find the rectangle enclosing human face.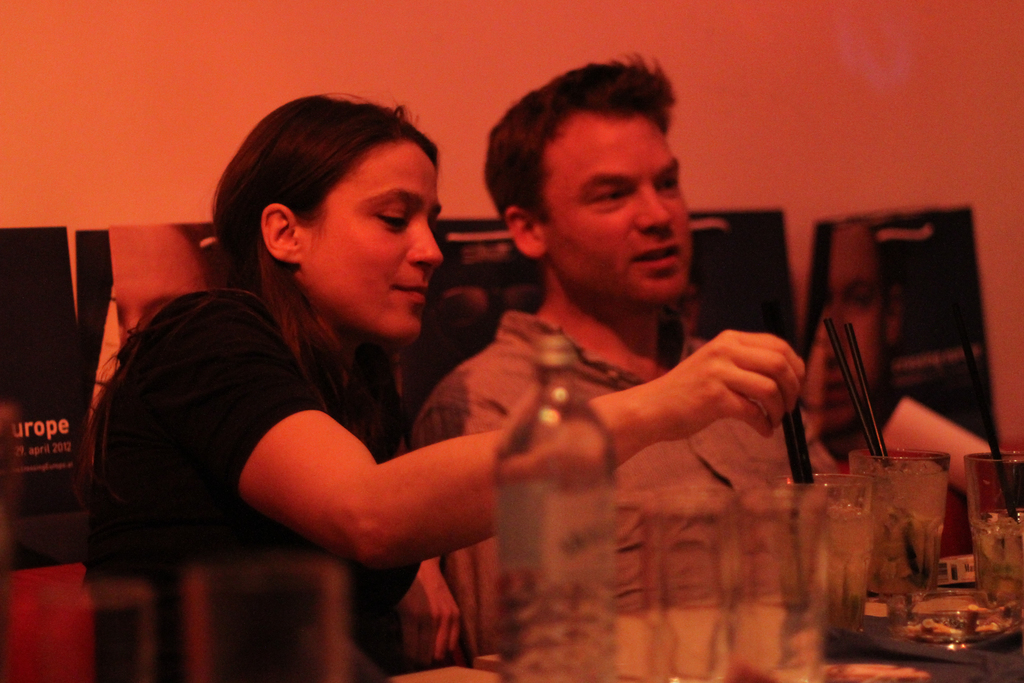
pyautogui.locateOnScreen(818, 219, 877, 431).
